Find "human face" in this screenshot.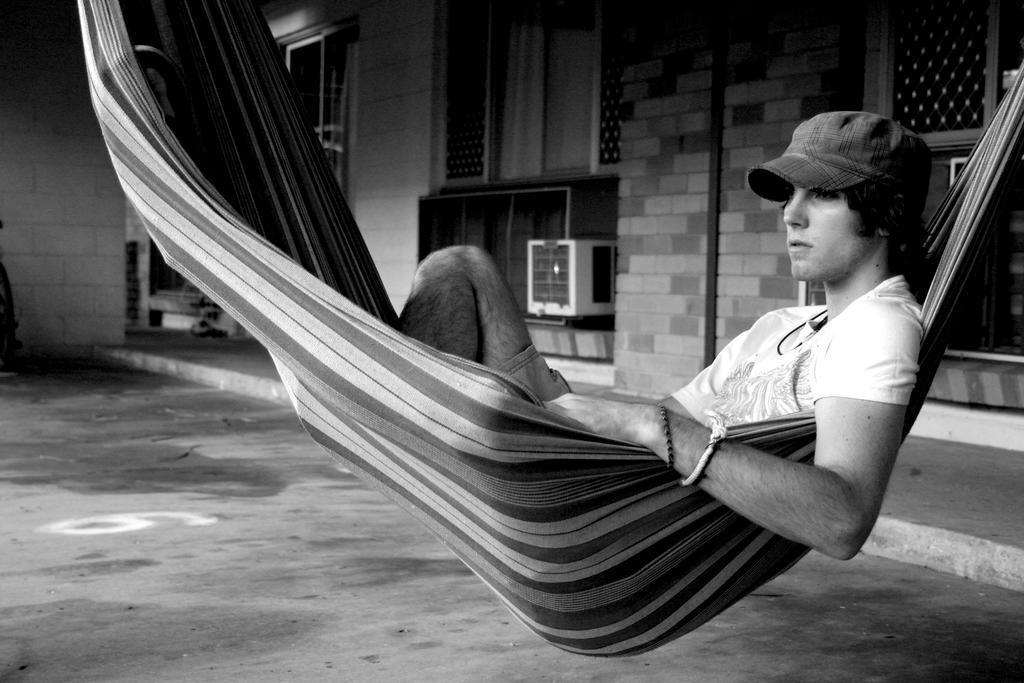
The bounding box for "human face" is rect(779, 168, 858, 285).
